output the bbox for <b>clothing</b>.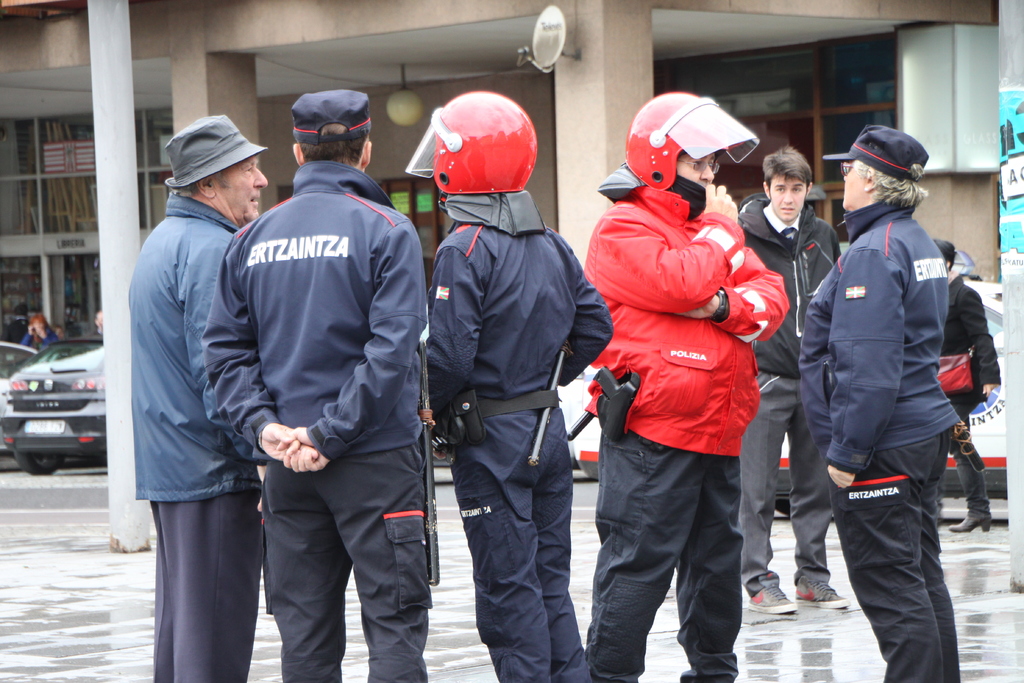
[433,202,612,682].
